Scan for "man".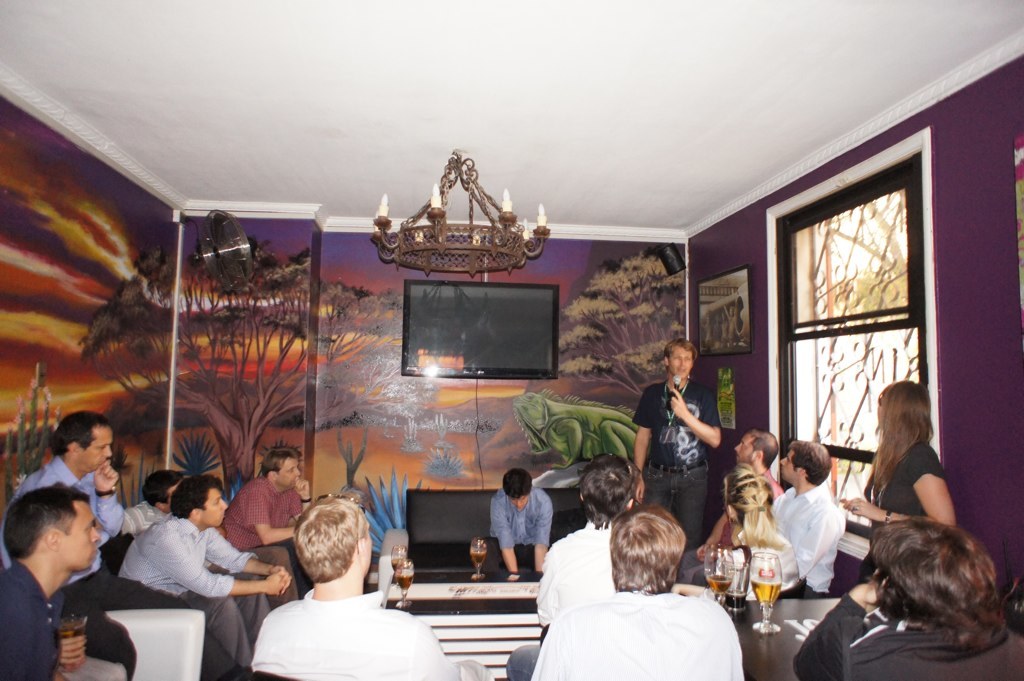
Scan result: box(505, 503, 743, 680).
